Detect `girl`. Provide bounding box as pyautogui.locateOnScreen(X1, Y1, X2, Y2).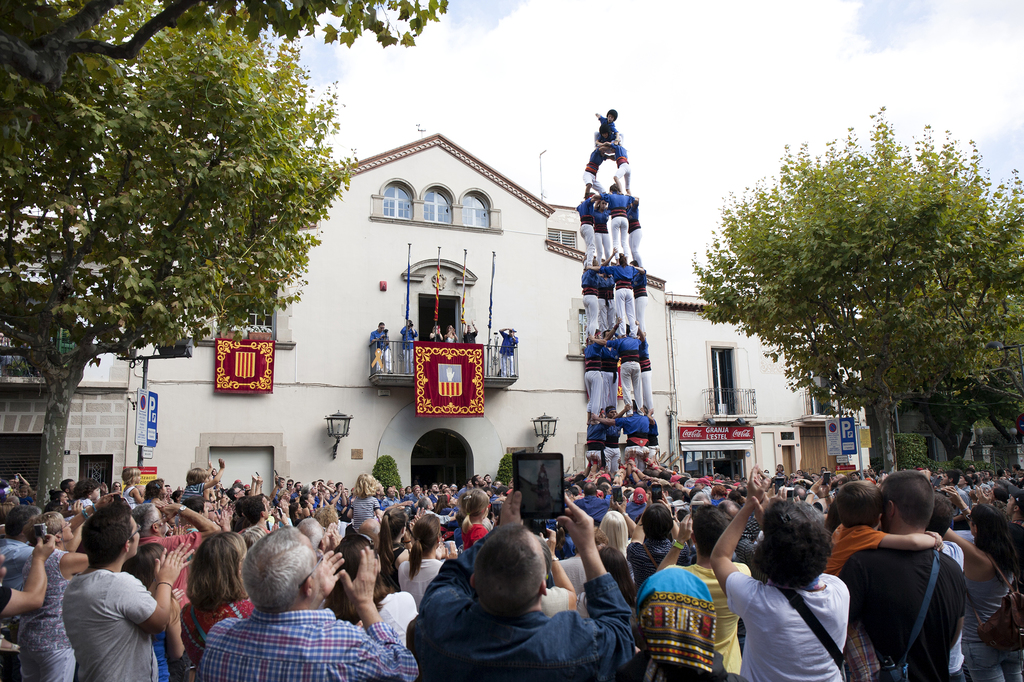
pyautogui.locateOnScreen(445, 326, 459, 343).
